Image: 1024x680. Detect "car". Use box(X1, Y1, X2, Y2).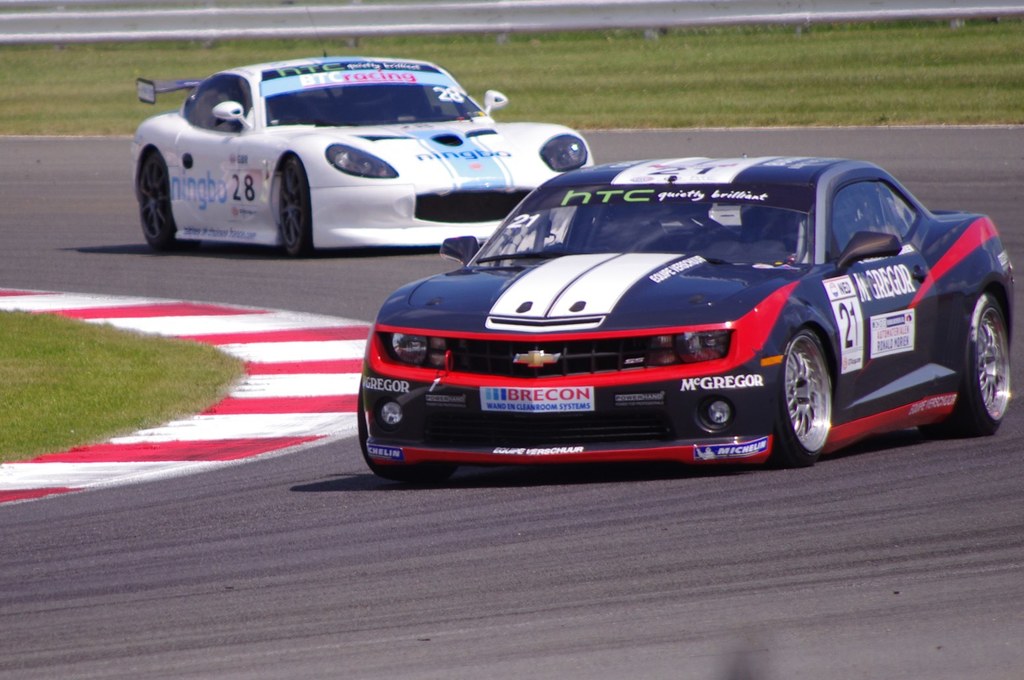
box(351, 142, 1007, 474).
